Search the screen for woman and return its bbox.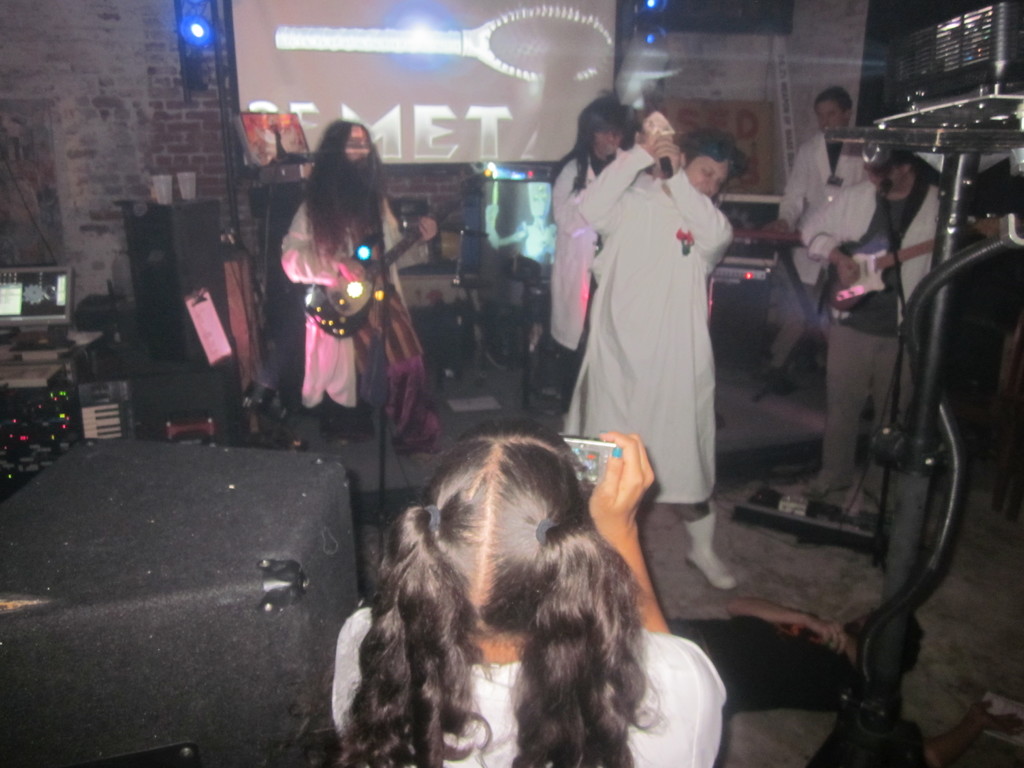
Found: {"left": 545, "top": 89, "right": 637, "bottom": 433}.
